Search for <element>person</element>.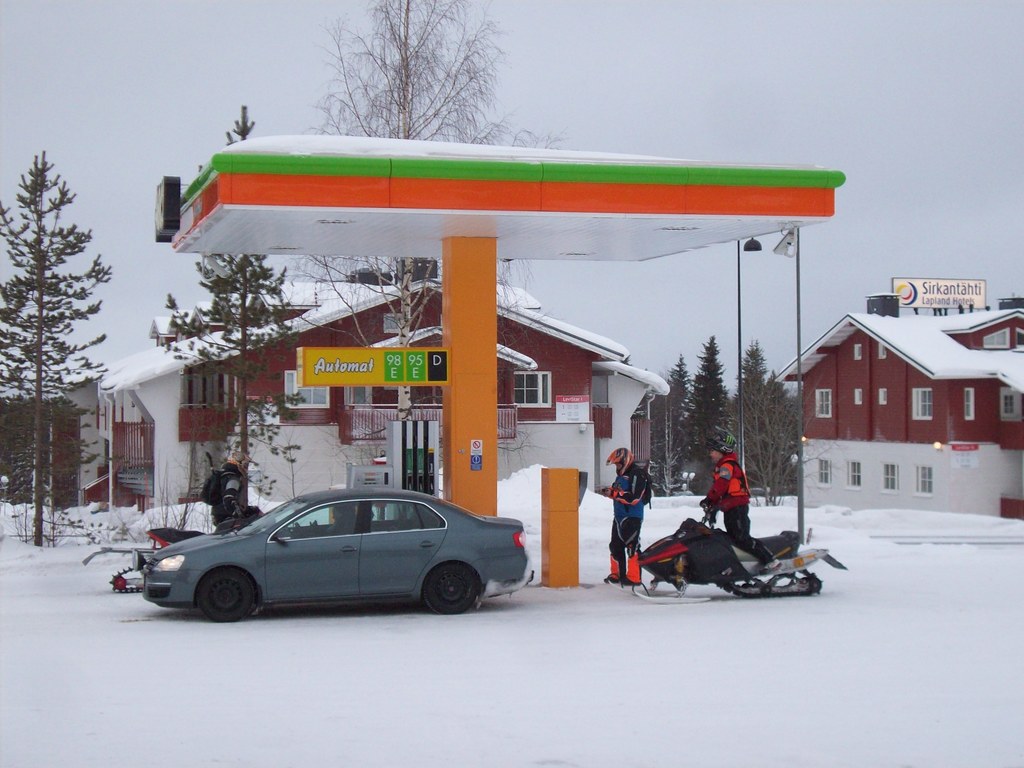
Found at 600/447/653/597.
